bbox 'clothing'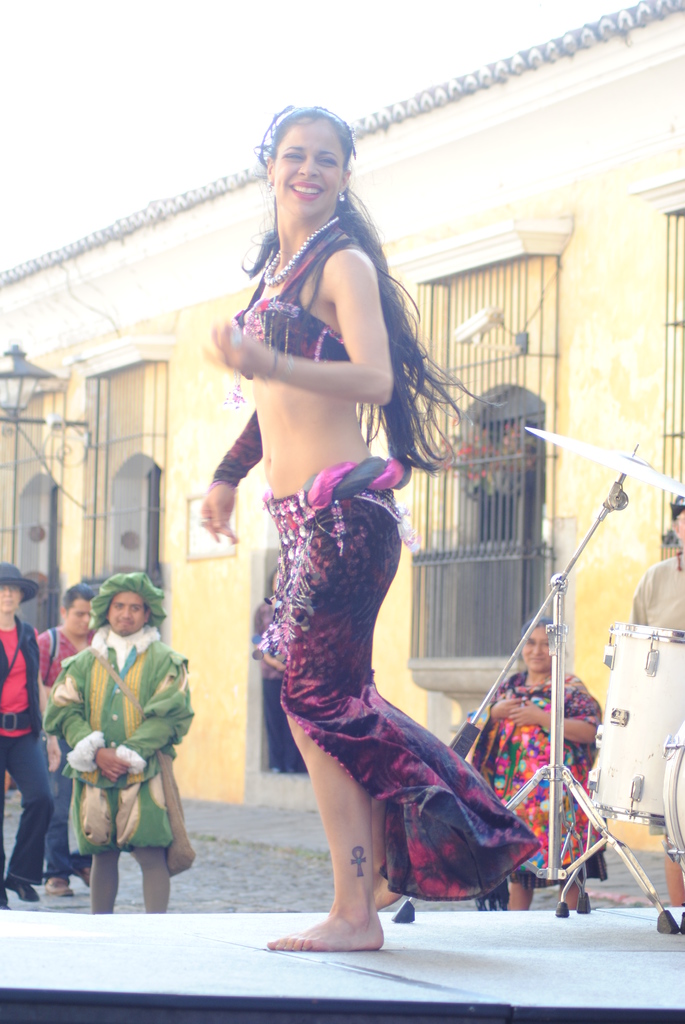
crop(624, 545, 684, 640)
